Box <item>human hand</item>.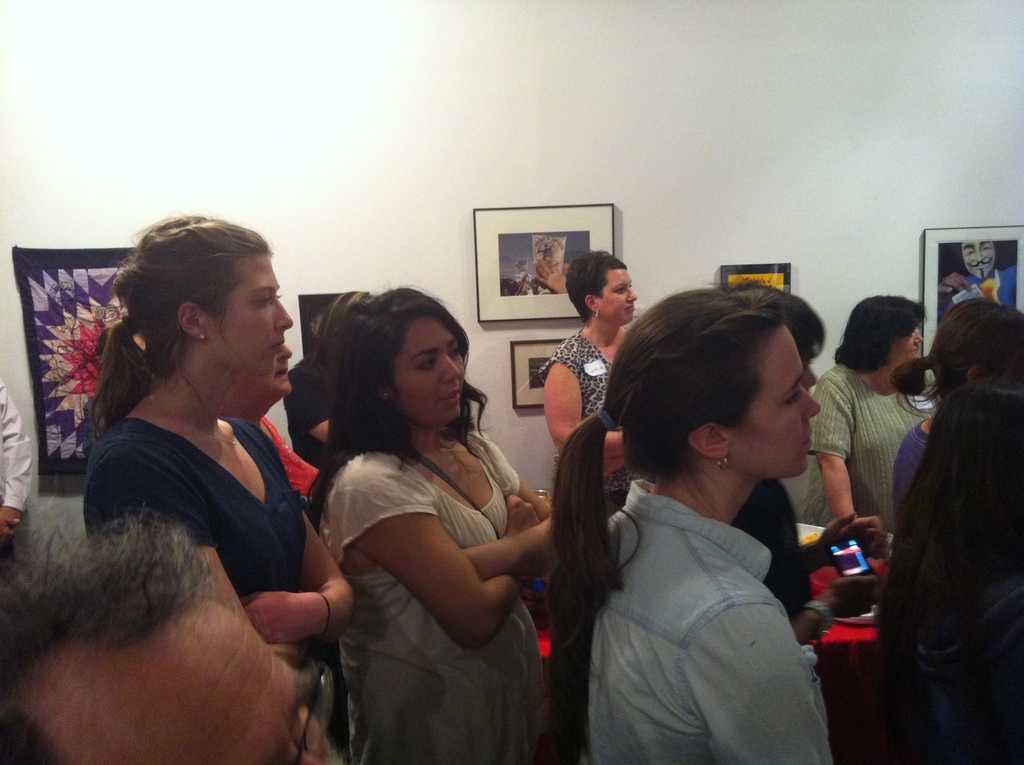
{"x1": 819, "y1": 511, "x2": 892, "y2": 572}.
